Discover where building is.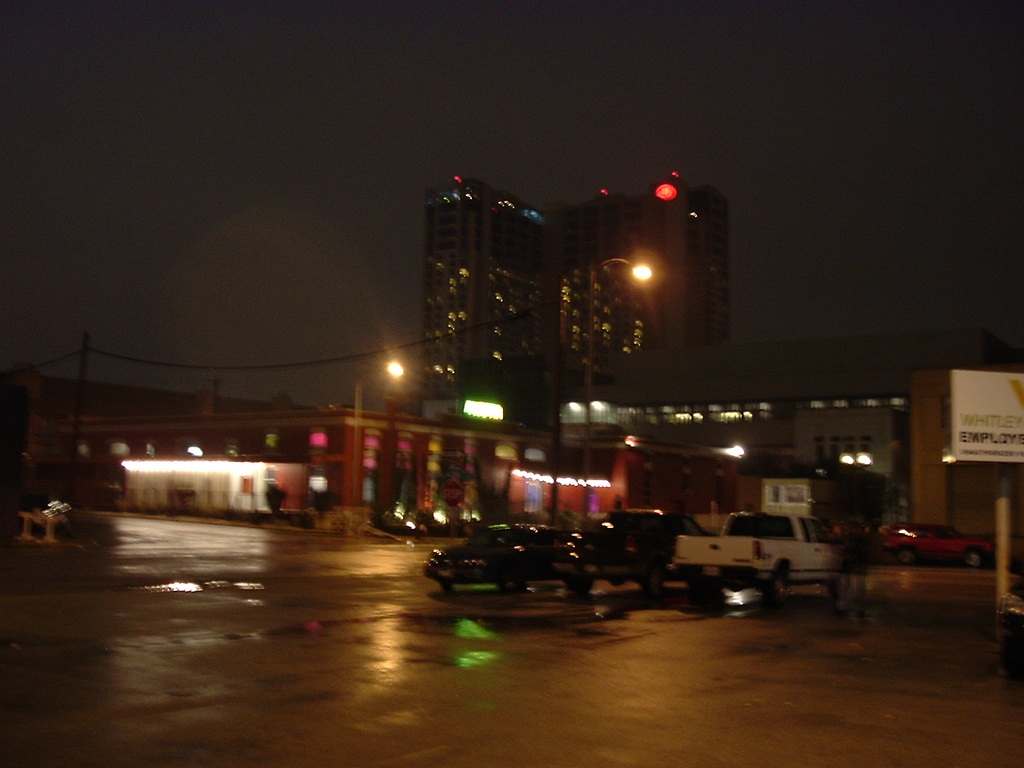
Discovered at box=[905, 368, 1023, 539].
